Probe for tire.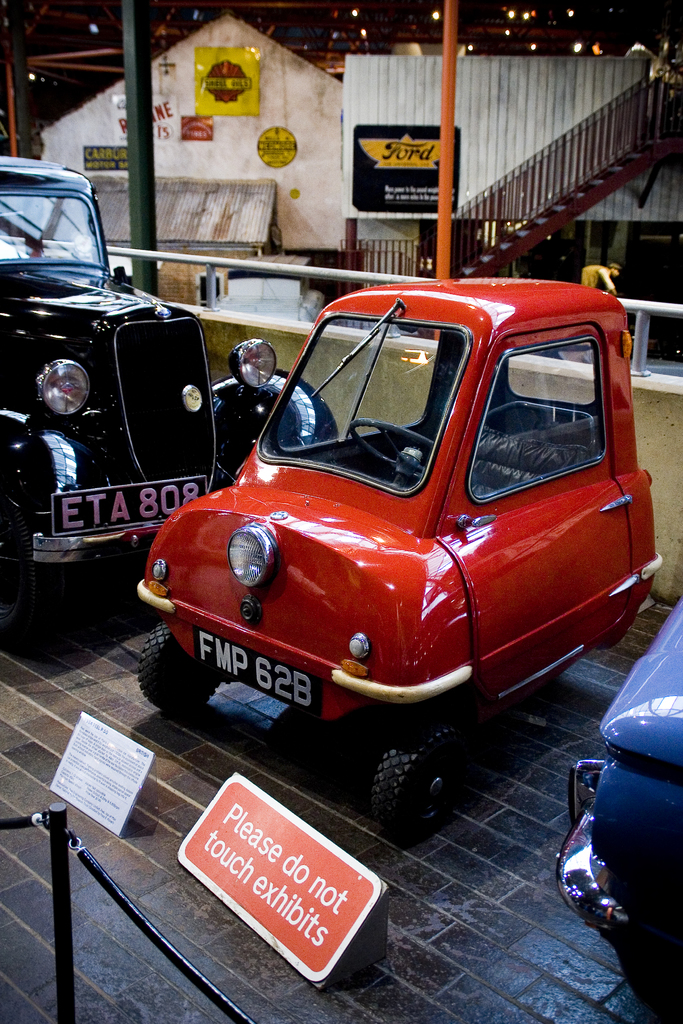
Probe result: detection(135, 625, 221, 707).
